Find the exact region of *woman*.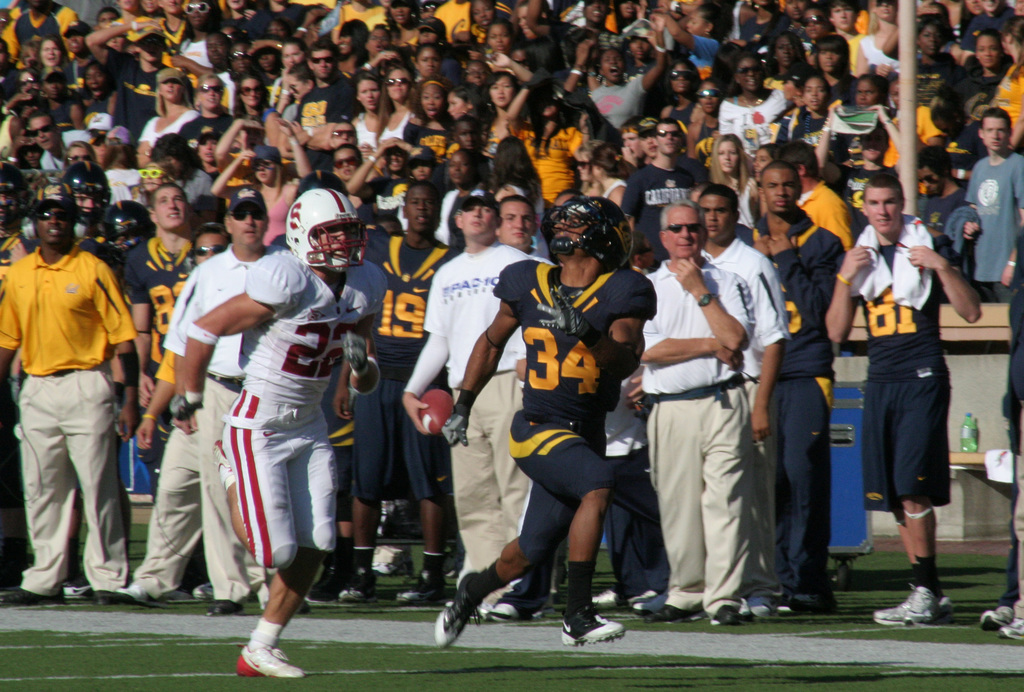
Exact region: 575/142/635/205.
